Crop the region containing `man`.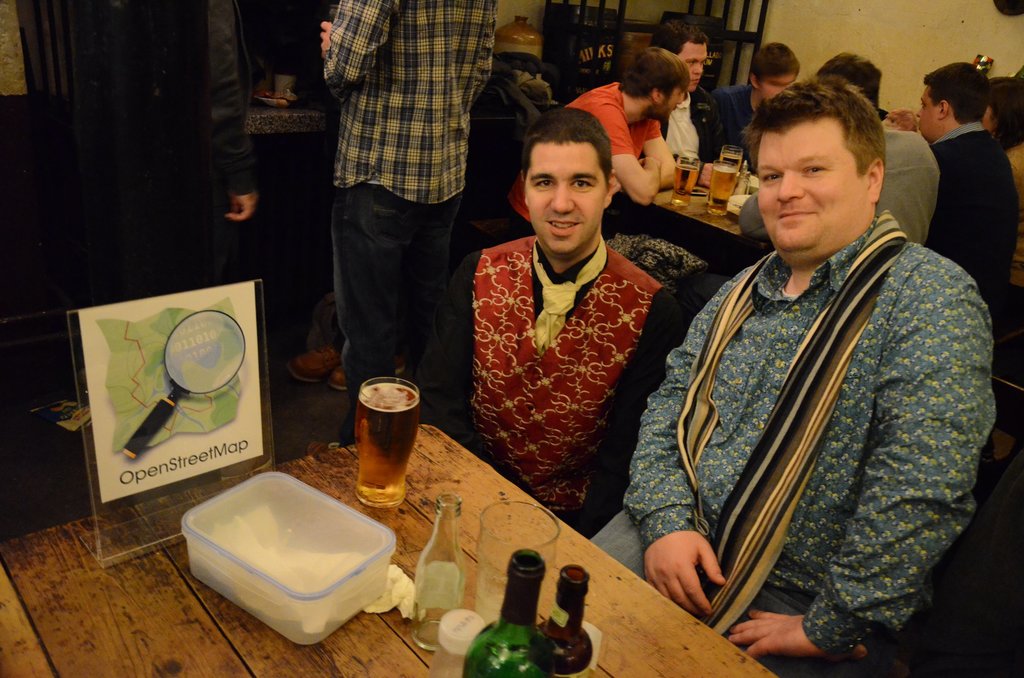
Crop region: Rect(304, 0, 500, 460).
